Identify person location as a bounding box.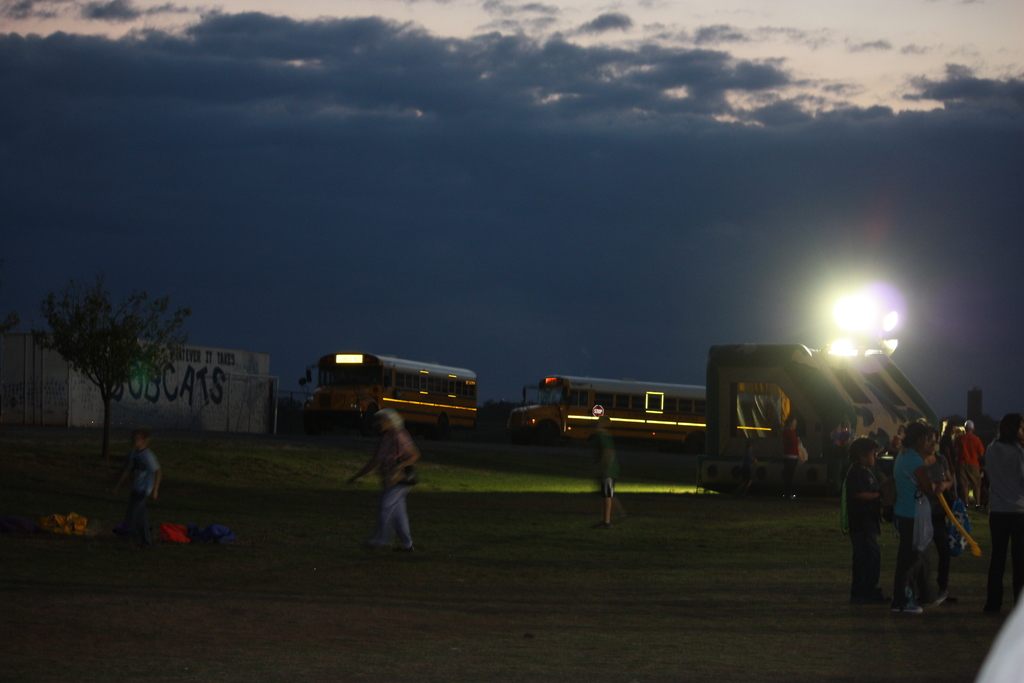
[334, 406, 419, 565].
